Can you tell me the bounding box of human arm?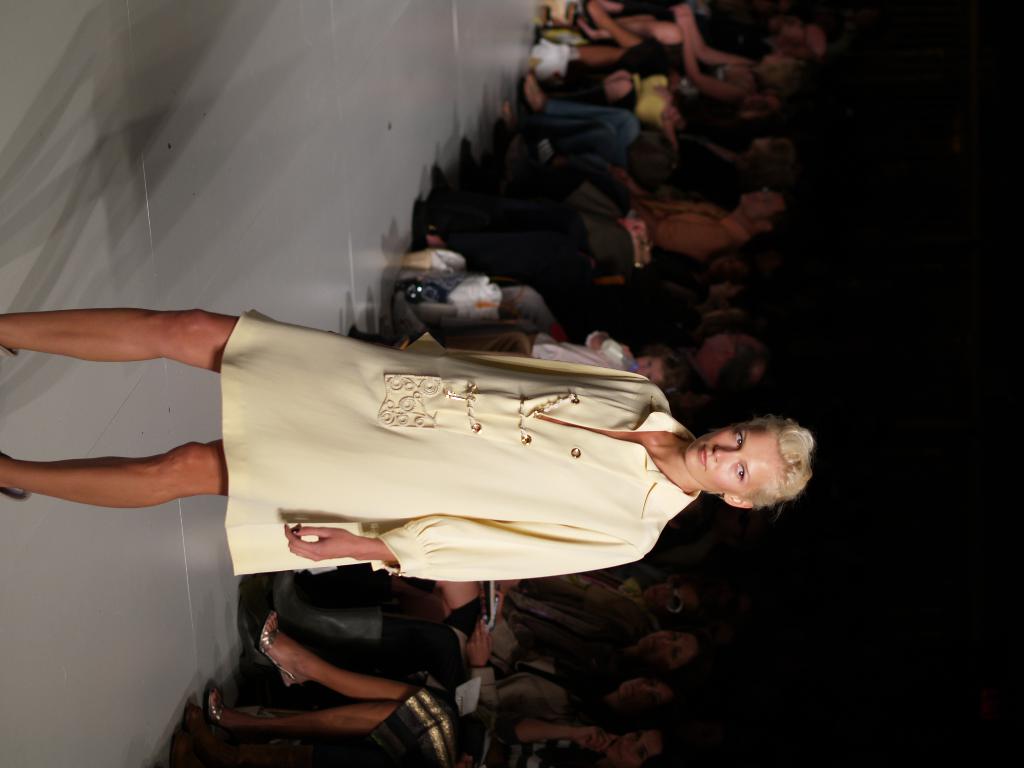
box(392, 352, 645, 387).
